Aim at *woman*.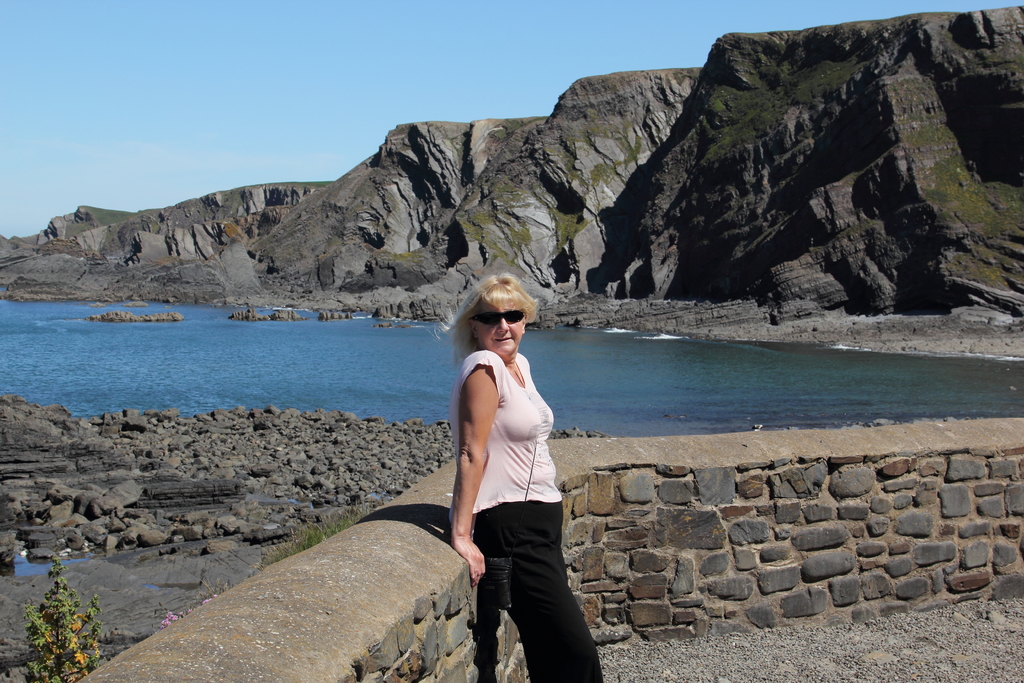
Aimed at [441, 246, 596, 661].
